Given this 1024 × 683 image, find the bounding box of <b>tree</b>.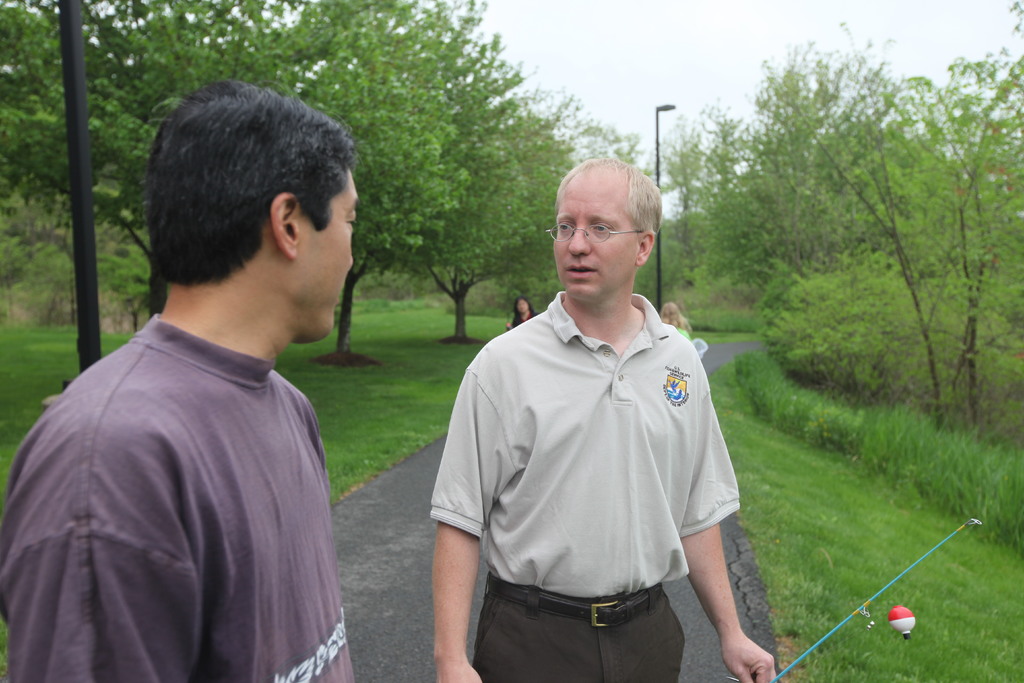
bbox=(759, 249, 919, 391).
